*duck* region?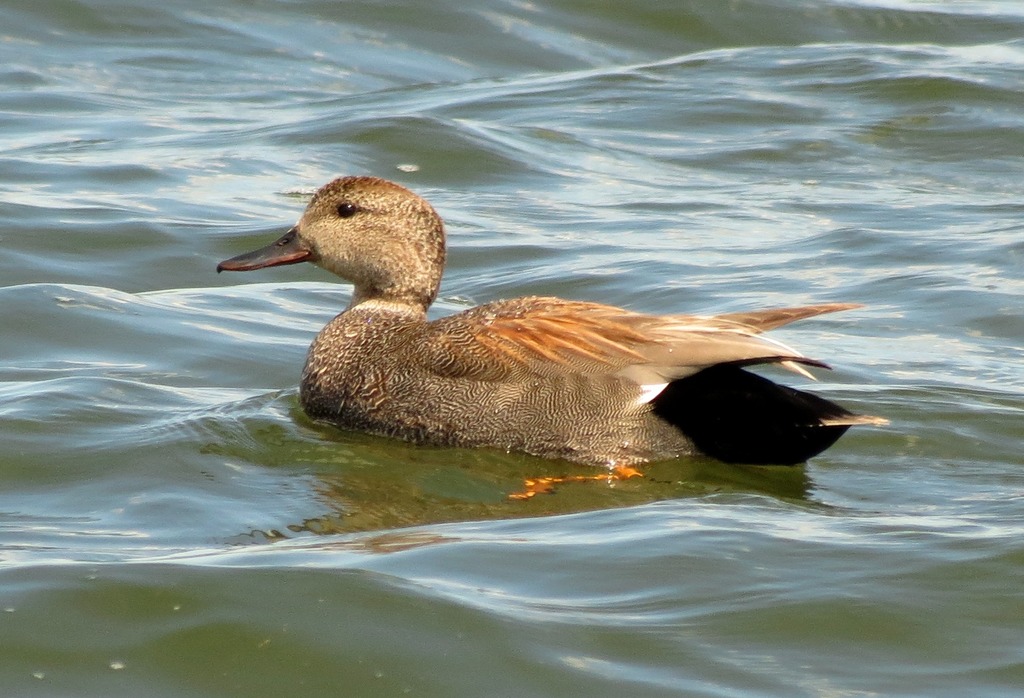
{"left": 221, "top": 174, "right": 888, "bottom": 477}
